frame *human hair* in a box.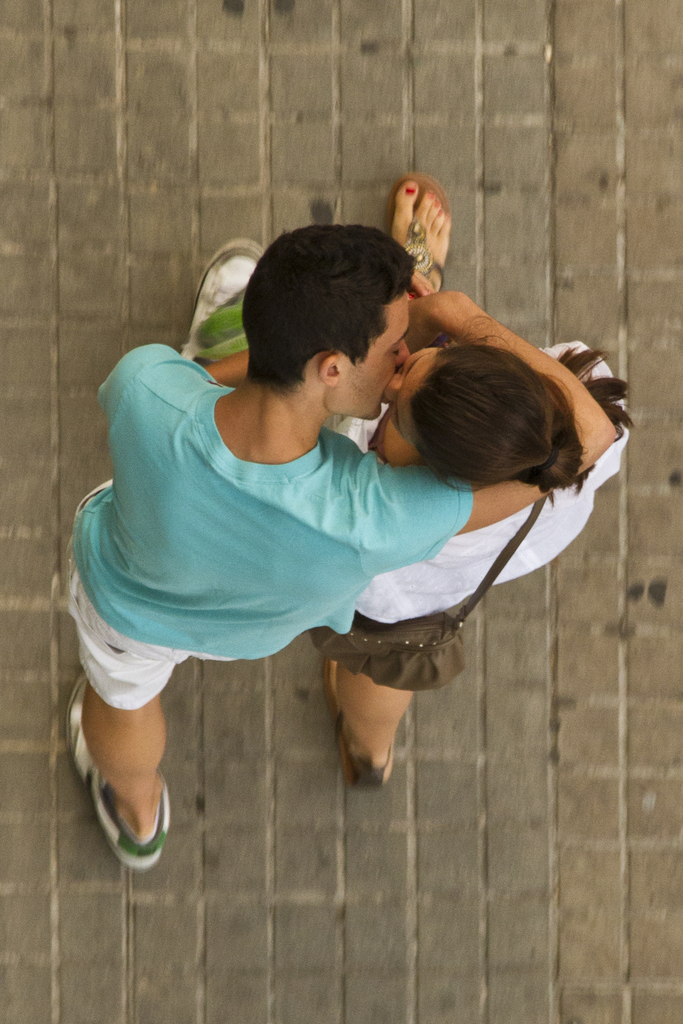
<region>418, 319, 644, 493</region>.
